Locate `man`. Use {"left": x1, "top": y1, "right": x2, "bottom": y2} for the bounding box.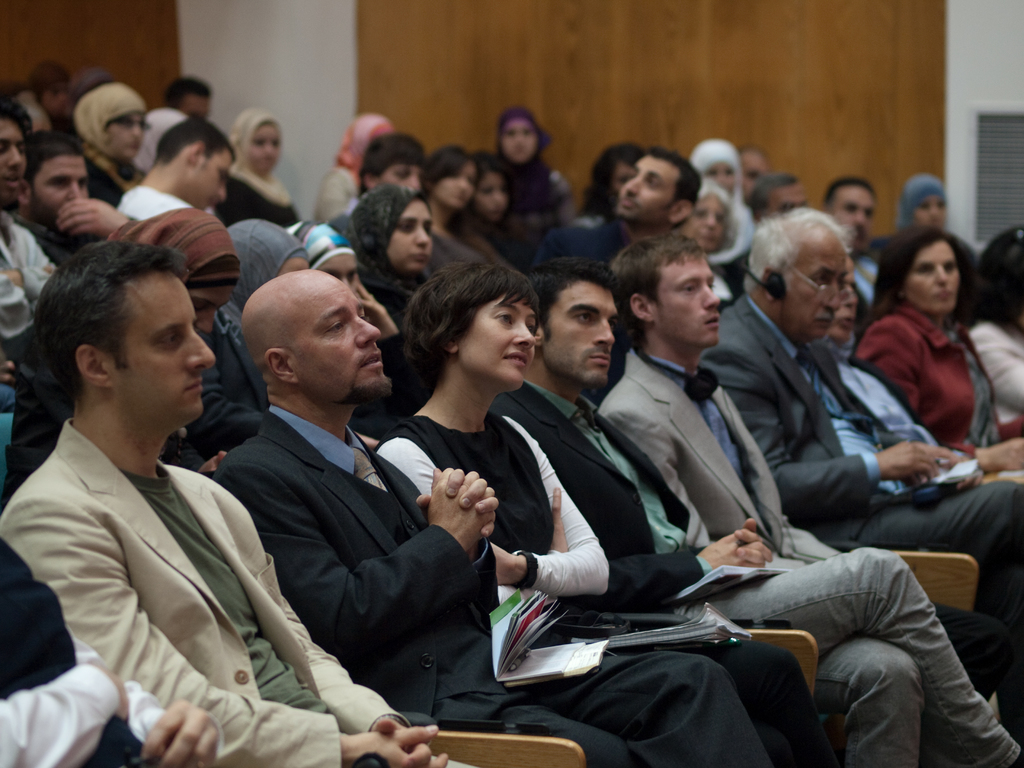
{"left": 211, "top": 273, "right": 784, "bottom": 765}.
